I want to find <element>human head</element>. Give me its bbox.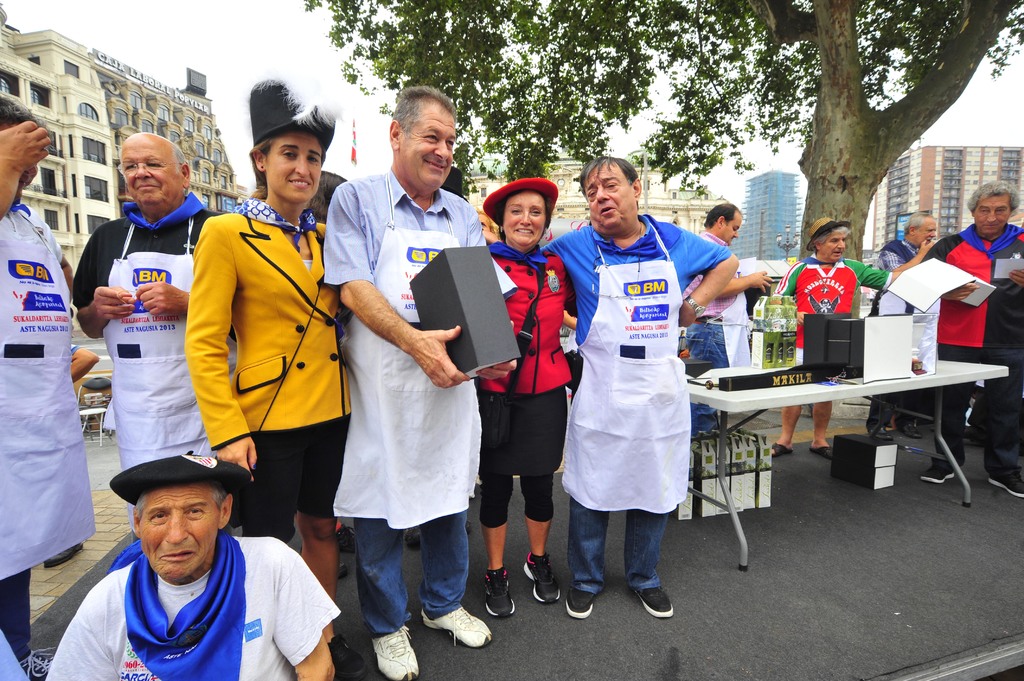
rect(904, 212, 940, 247).
